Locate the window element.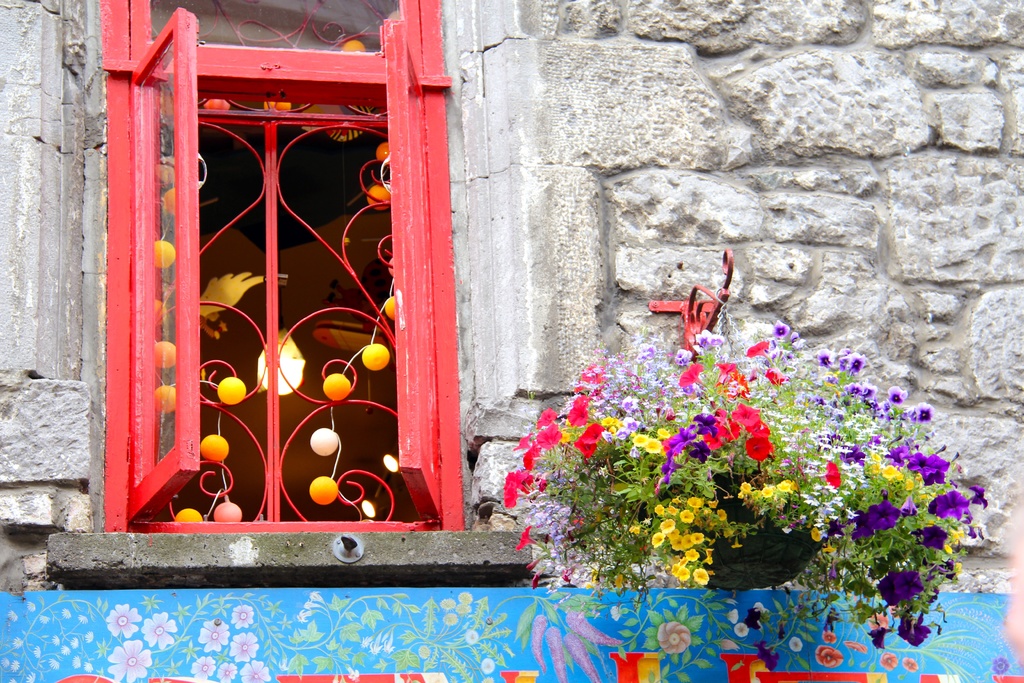
Element bbox: l=105, t=0, r=467, b=531.
